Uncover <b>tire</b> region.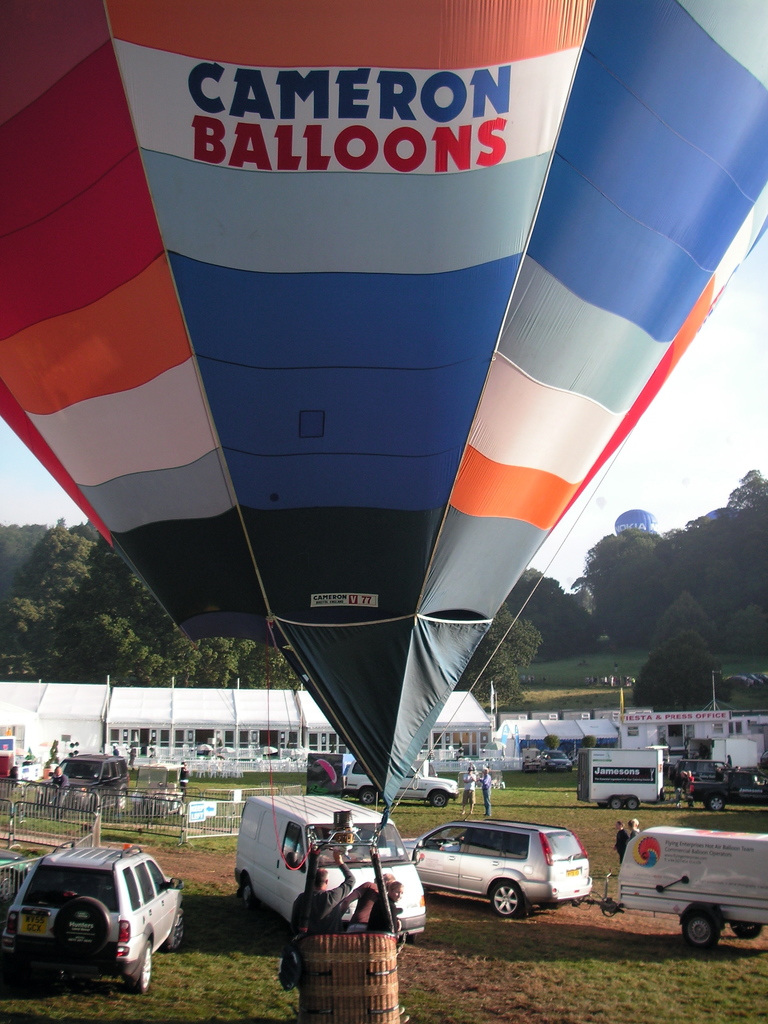
Uncovered: 426/785/445/810.
